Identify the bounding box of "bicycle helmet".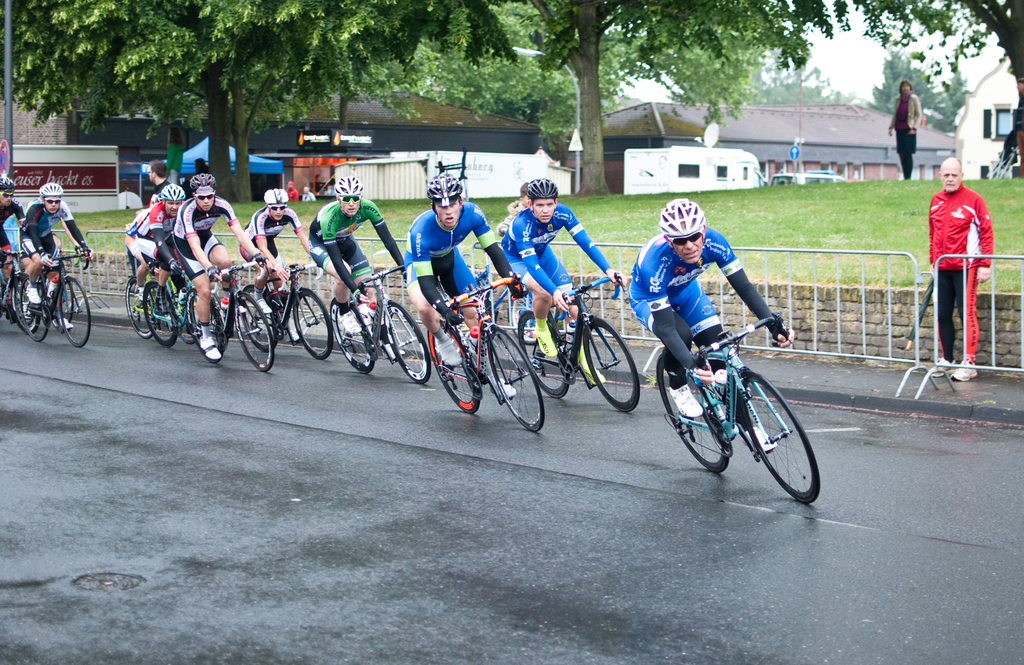
[left=532, top=181, right=560, bottom=200].
